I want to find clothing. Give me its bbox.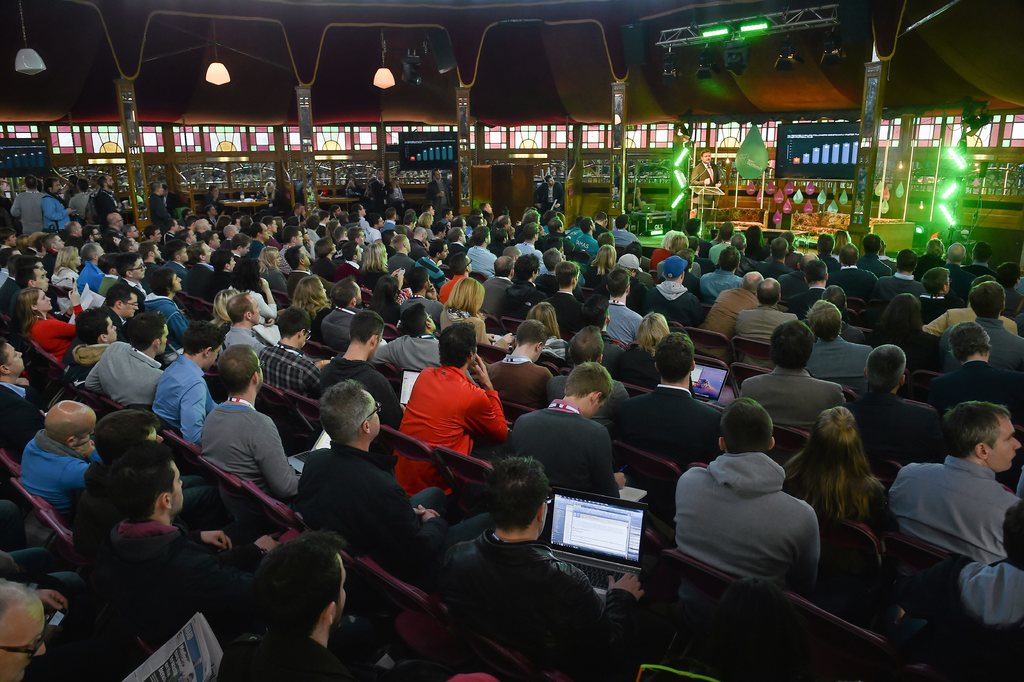
(463,226,471,242).
